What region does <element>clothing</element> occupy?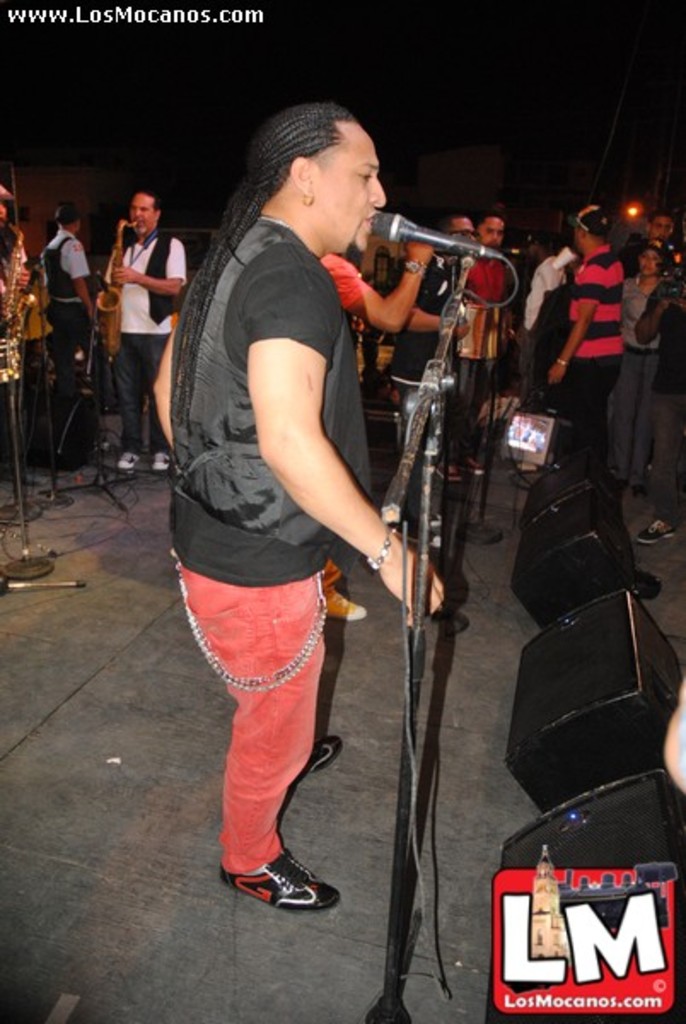
<region>99, 229, 193, 445</region>.
